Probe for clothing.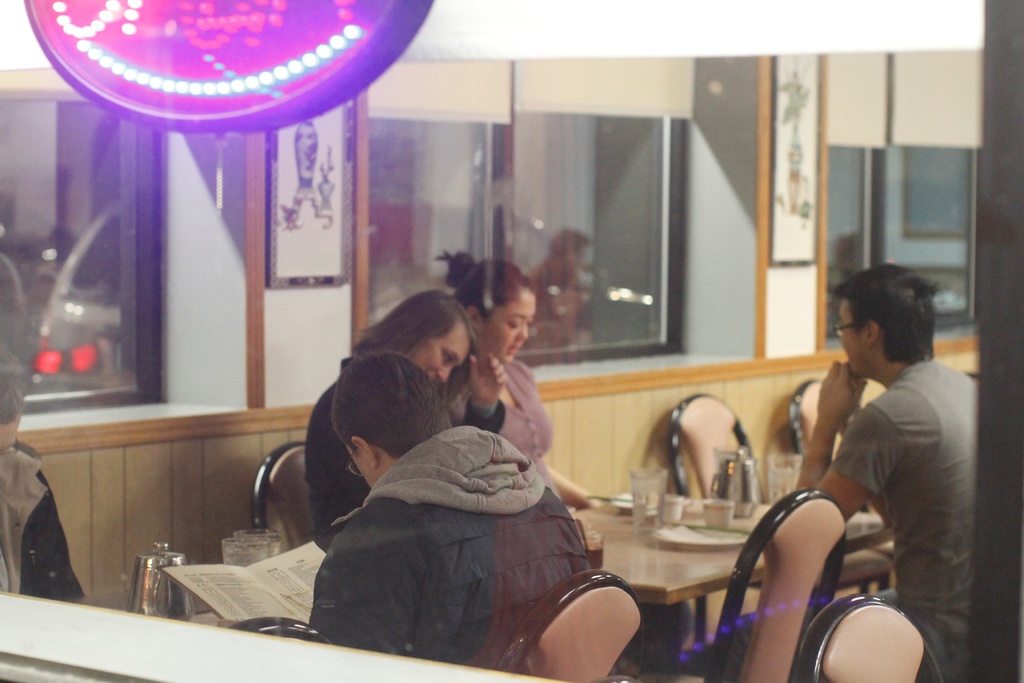
Probe result: box(0, 439, 85, 604).
